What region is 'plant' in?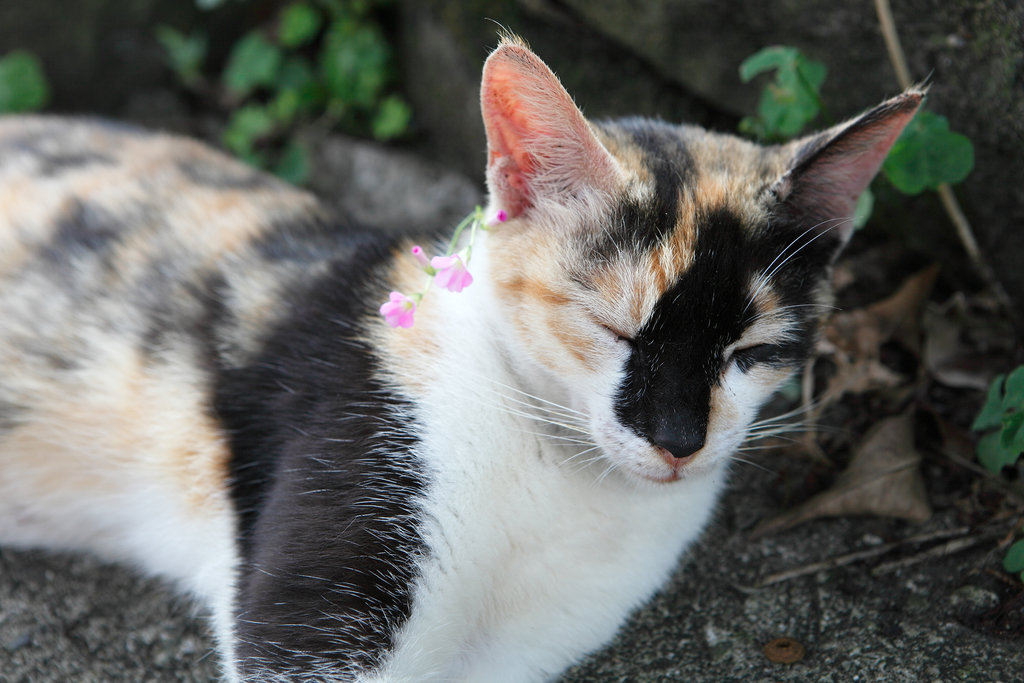
<bbox>0, 47, 49, 114</bbox>.
